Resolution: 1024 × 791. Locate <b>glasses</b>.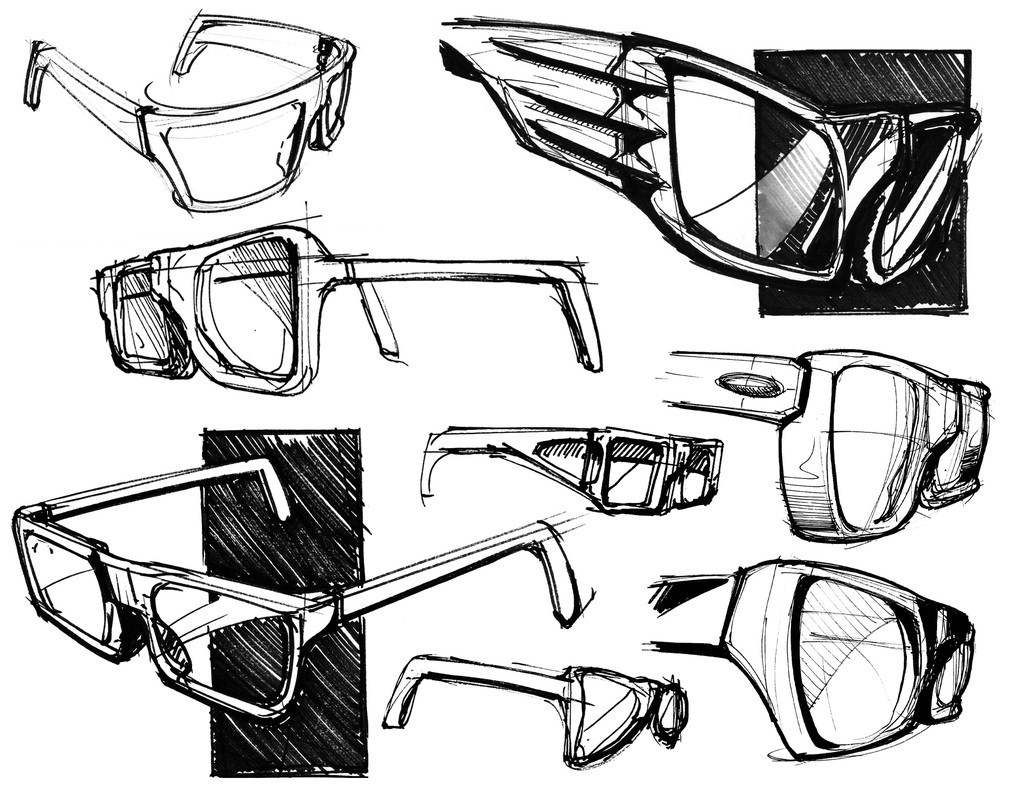
region(436, 8, 981, 287).
